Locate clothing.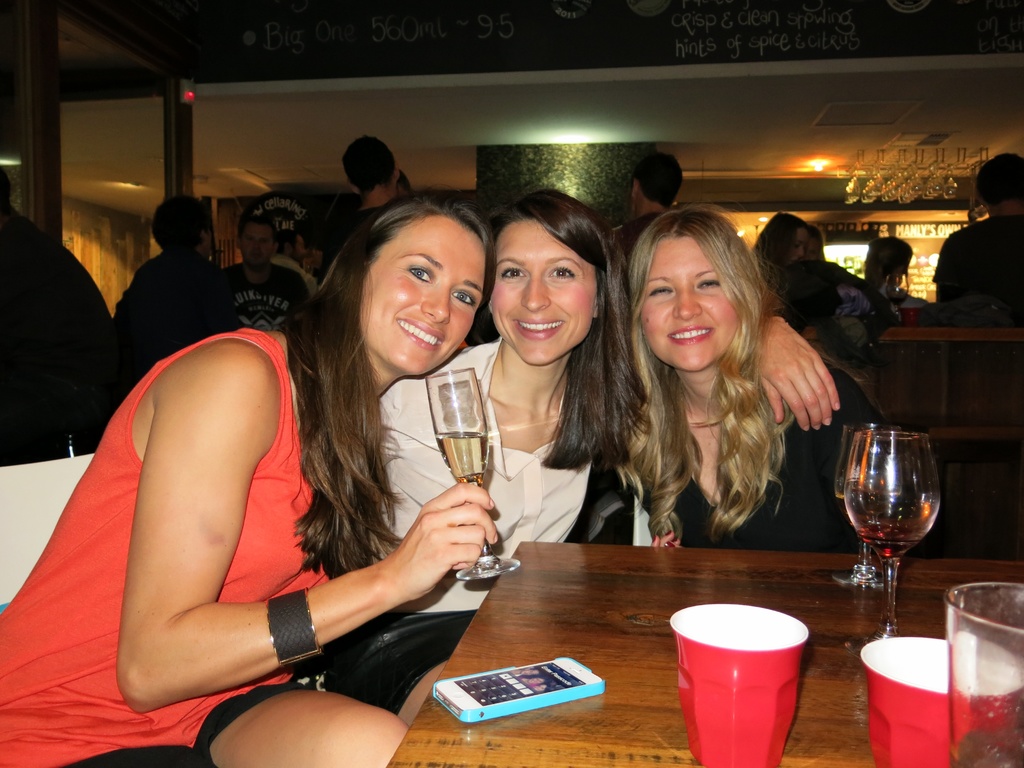
Bounding box: 931/216/1023/300.
